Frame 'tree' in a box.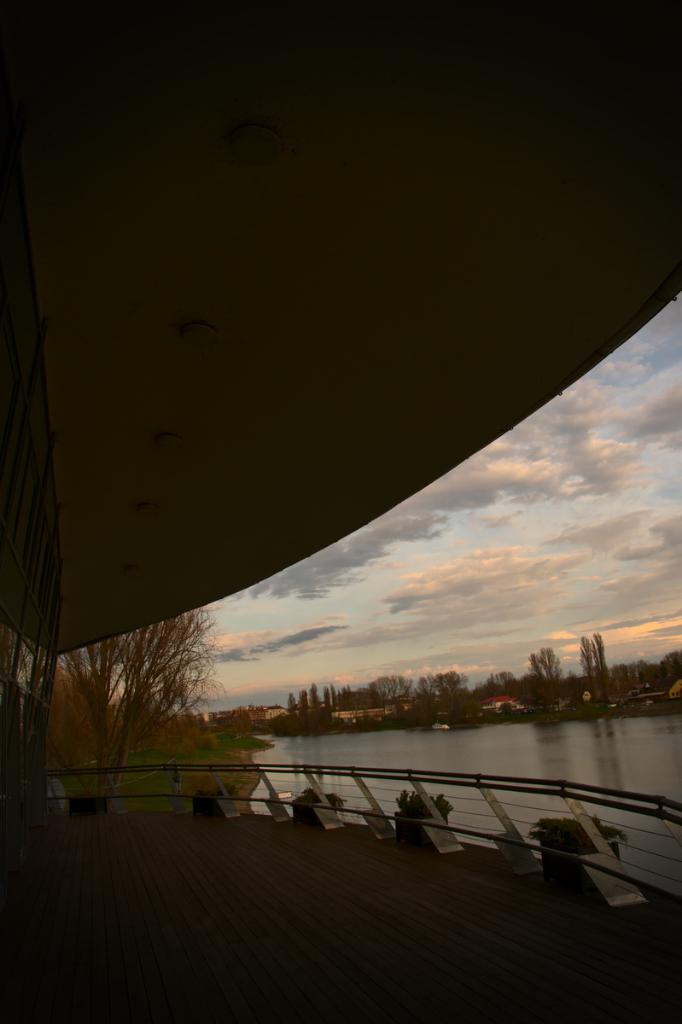
<bbox>0, 608, 227, 809</bbox>.
